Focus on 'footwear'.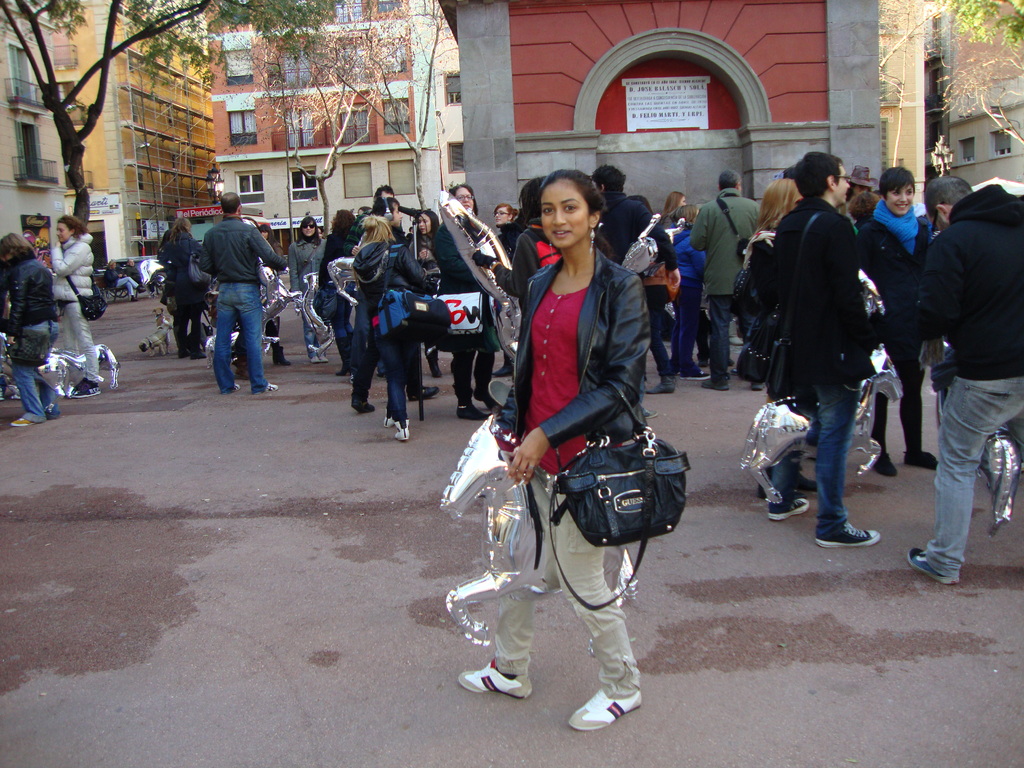
Focused at [left=45, top=396, right=57, bottom=416].
